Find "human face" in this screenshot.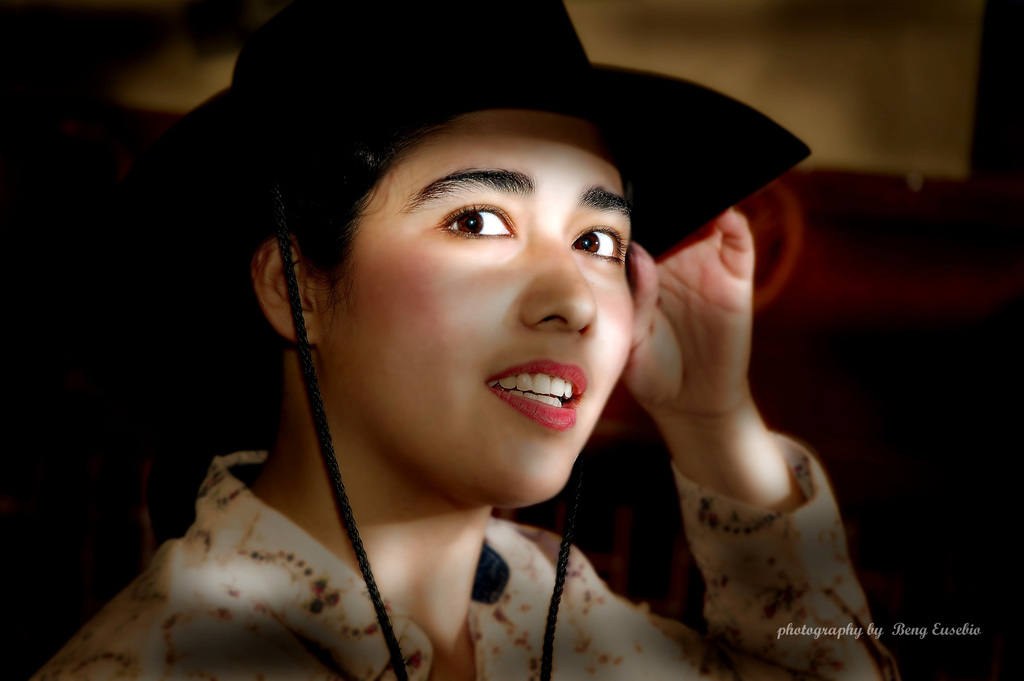
The bounding box for "human face" is l=320, t=113, r=636, b=507.
